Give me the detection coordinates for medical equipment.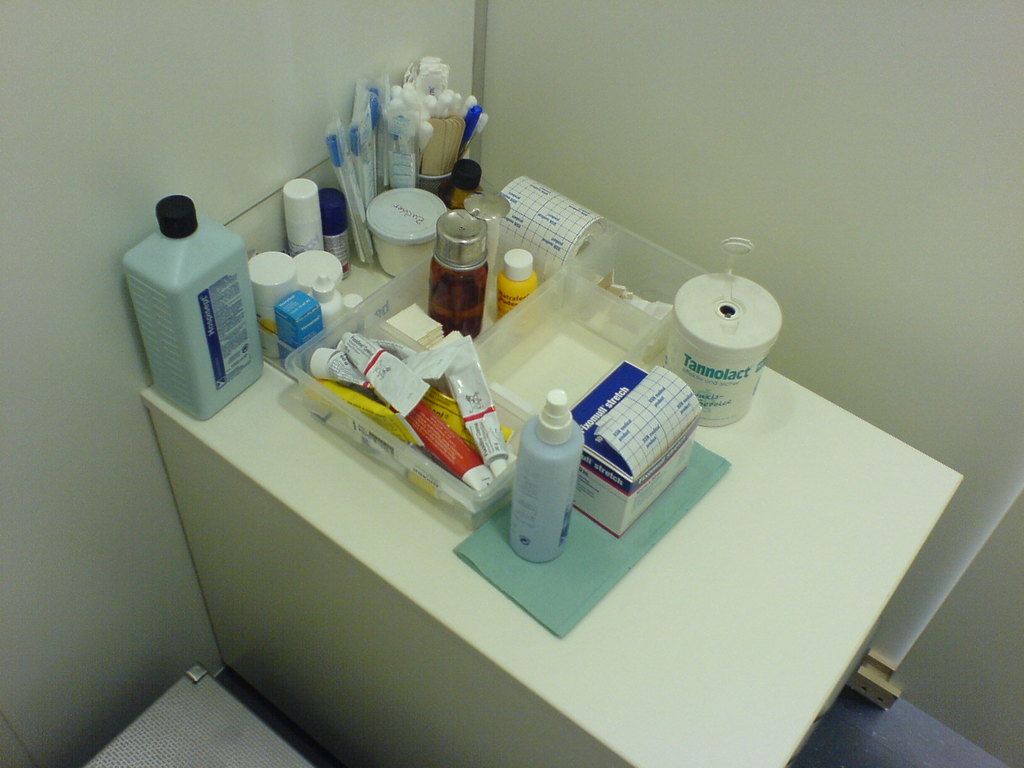
bbox=(325, 68, 396, 260).
